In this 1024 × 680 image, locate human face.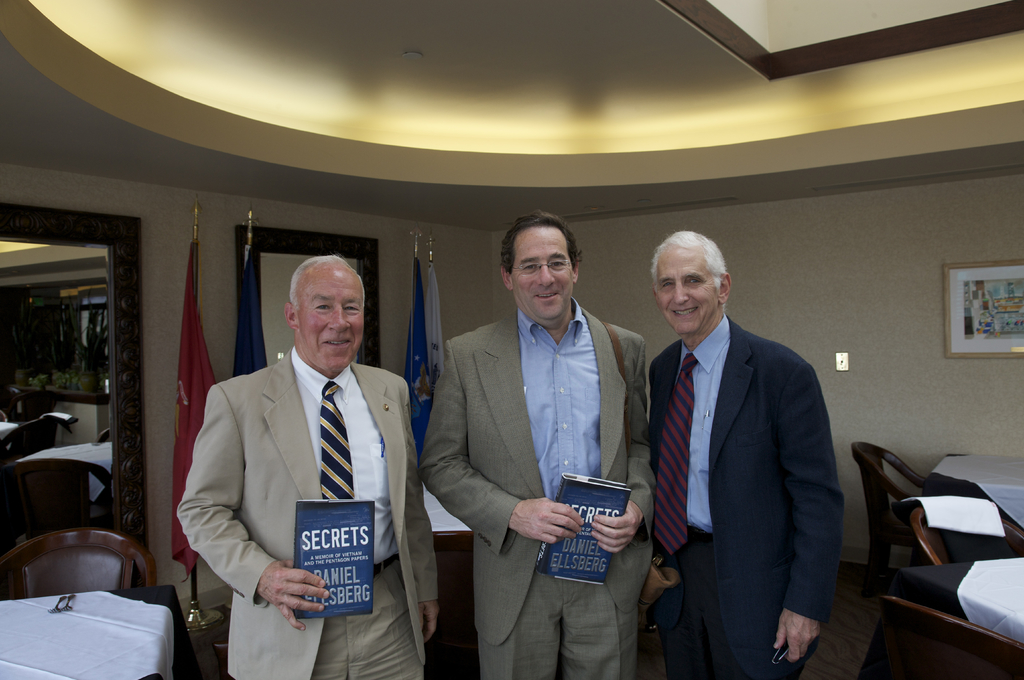
Bounding box: BBox(518, 223, 573, 325).
